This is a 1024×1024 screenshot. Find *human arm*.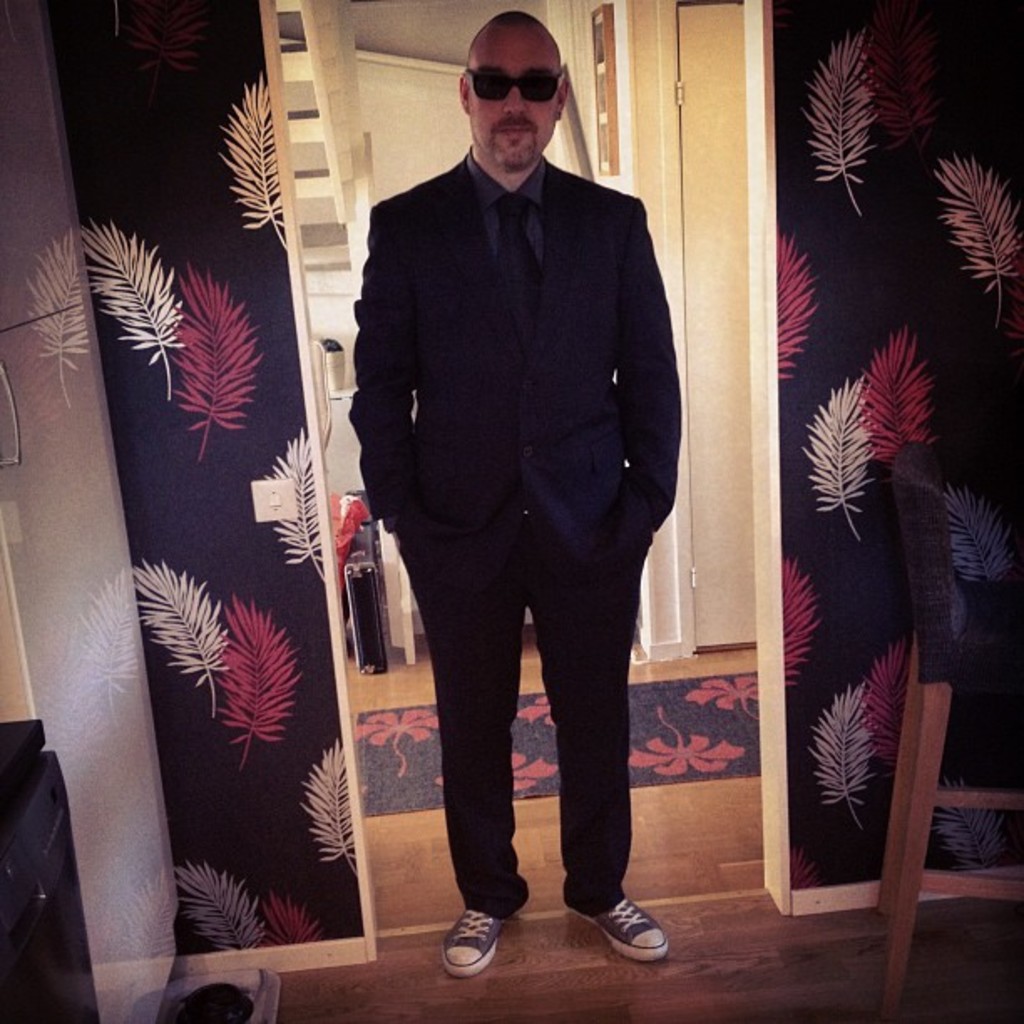
Bounding box: Rect(611, 206, 684, 547).
